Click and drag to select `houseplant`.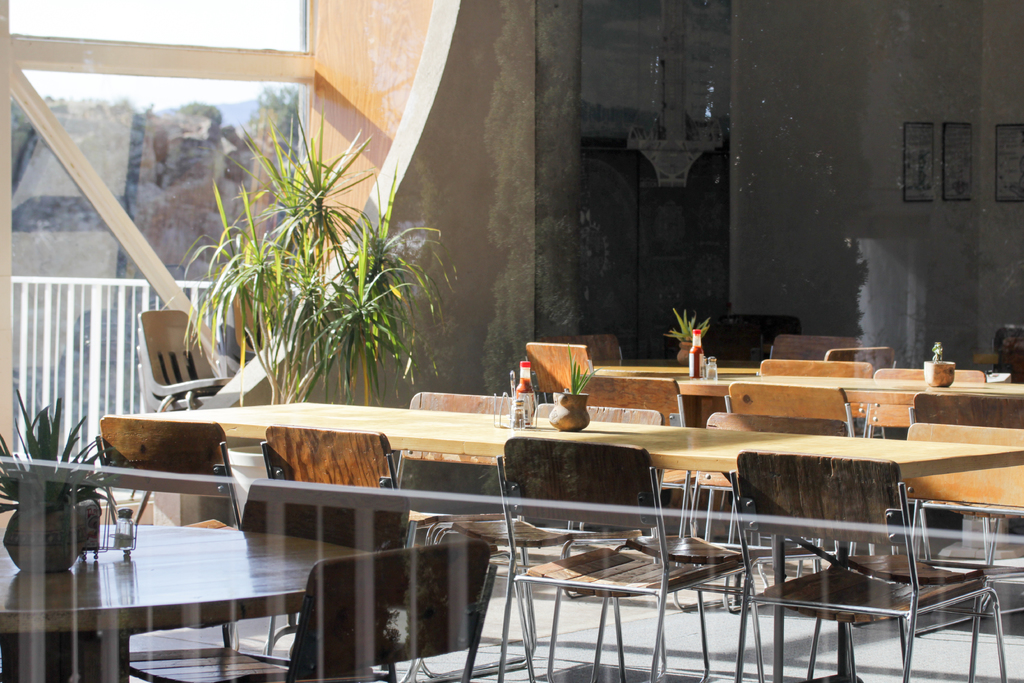
Selection: <box>552,345,595,431</box>.
